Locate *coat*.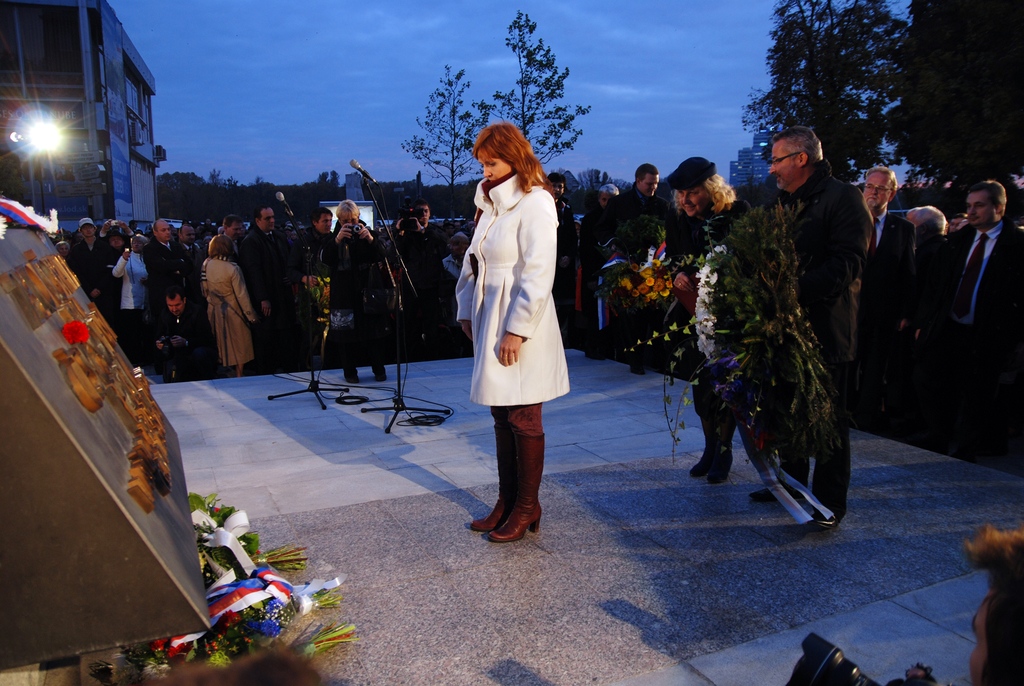
Bounding box: {"left": 467, "top": 153, "right": 571, "bottom": 434}.
